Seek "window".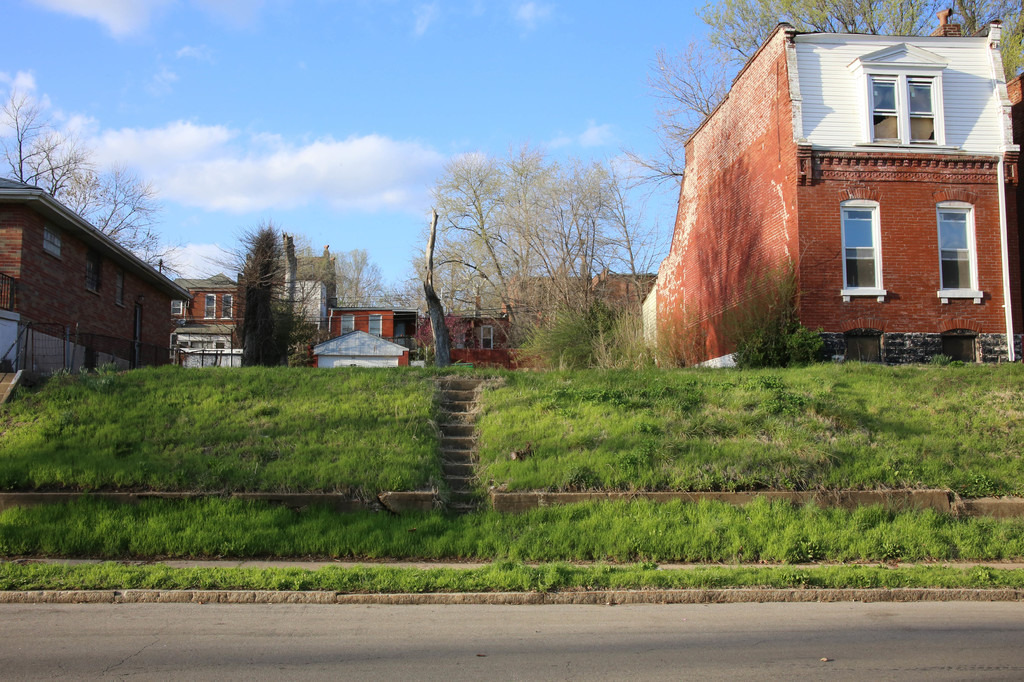
221,293,232,319.
